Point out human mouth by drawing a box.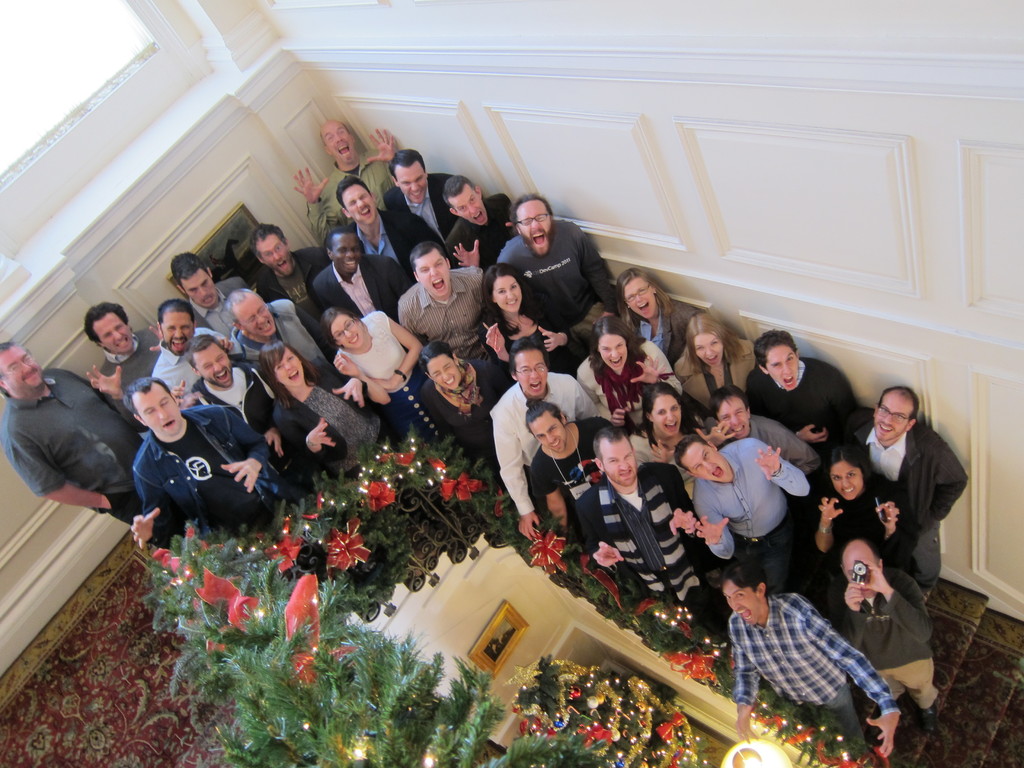
(664, 422, 676, 433).
